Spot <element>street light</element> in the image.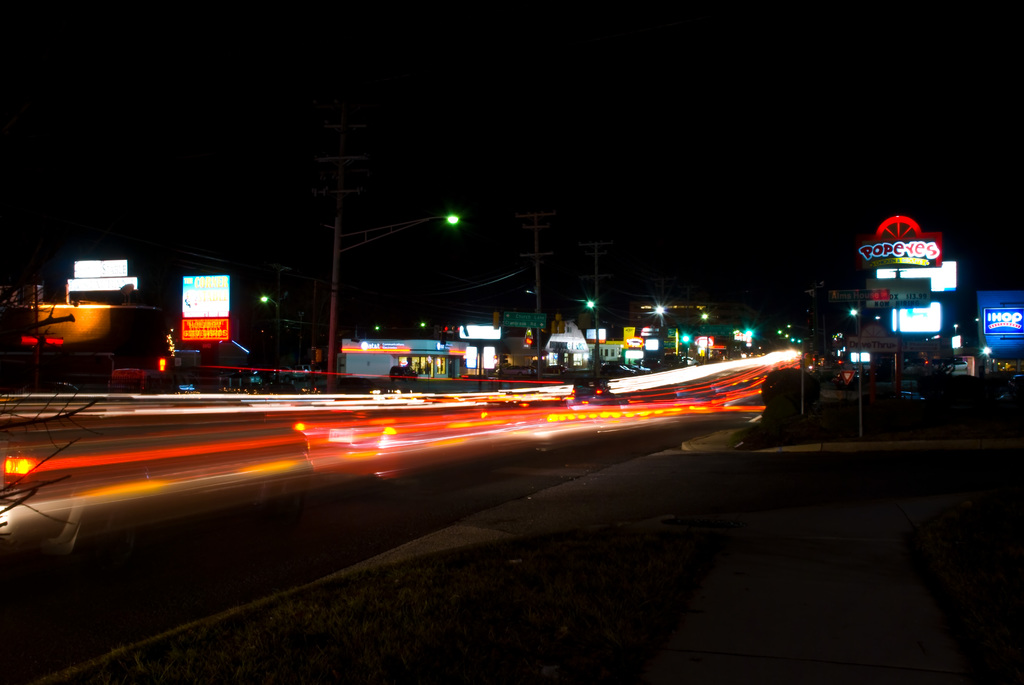
<element>street light</element> found at 573,240,606,386.
